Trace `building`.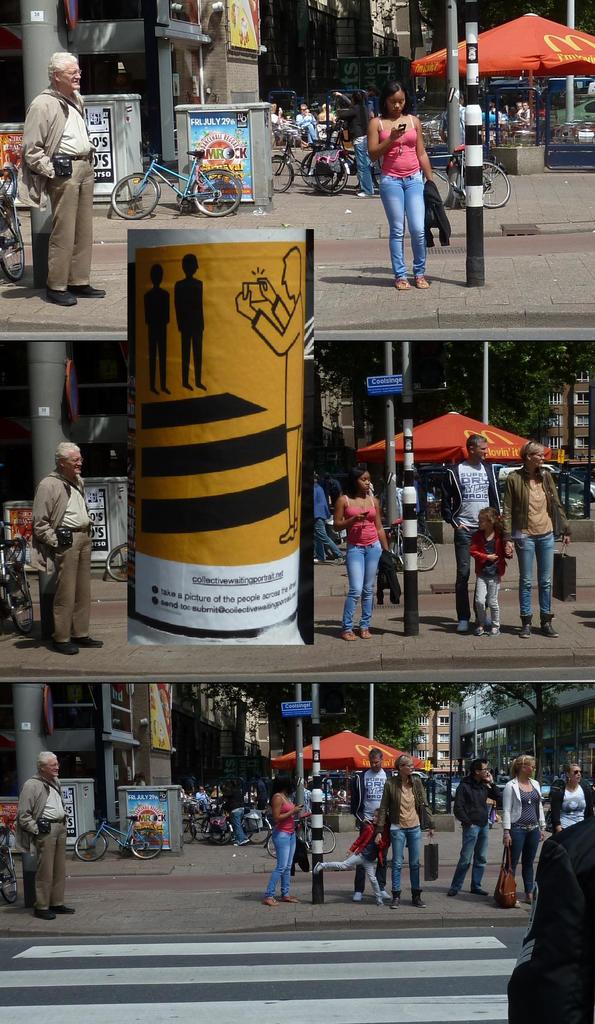
Traced to x1=0, y1=679, x2=173, y2=838.
